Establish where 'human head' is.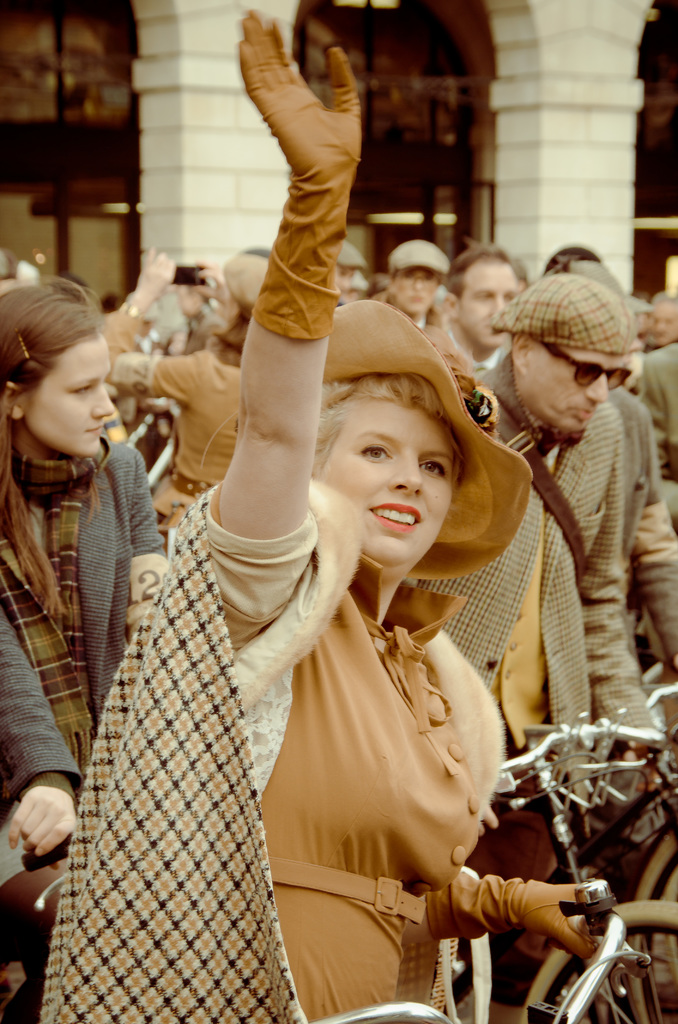
Established at left=545, top=260, right=650, bottom=317.
